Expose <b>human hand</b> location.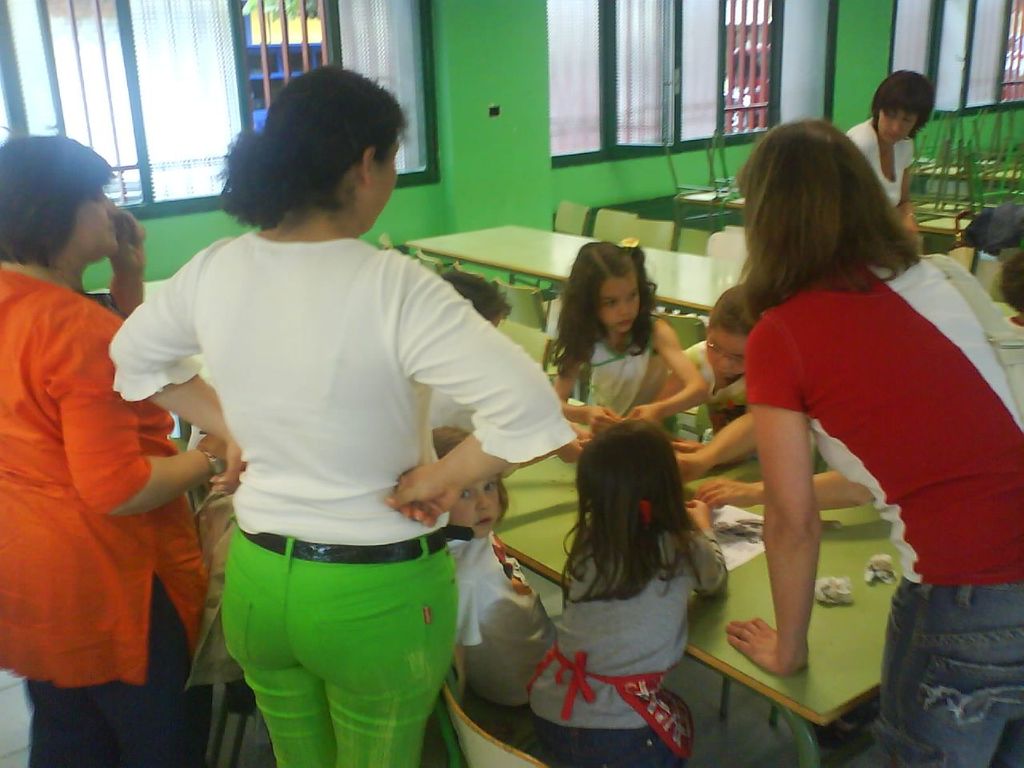
Exposed at {"left": 108, "top": 210, "right": 146, "bottom": 280}.
